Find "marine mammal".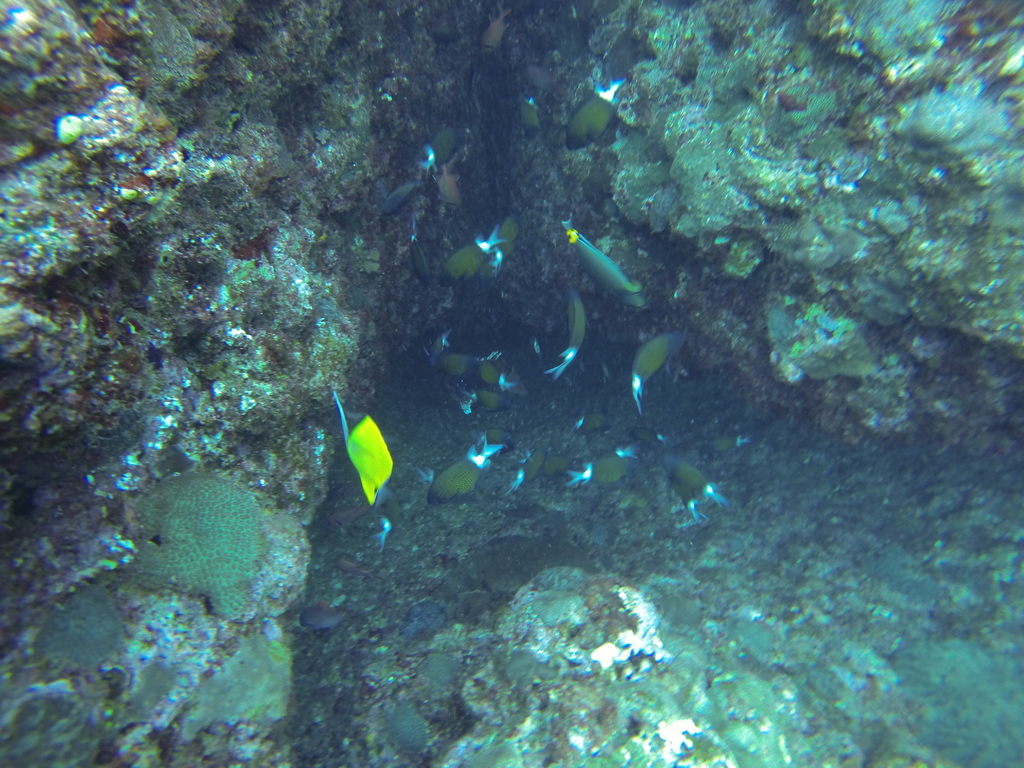
x1=339, y1=413, x2=396, y2=509.
